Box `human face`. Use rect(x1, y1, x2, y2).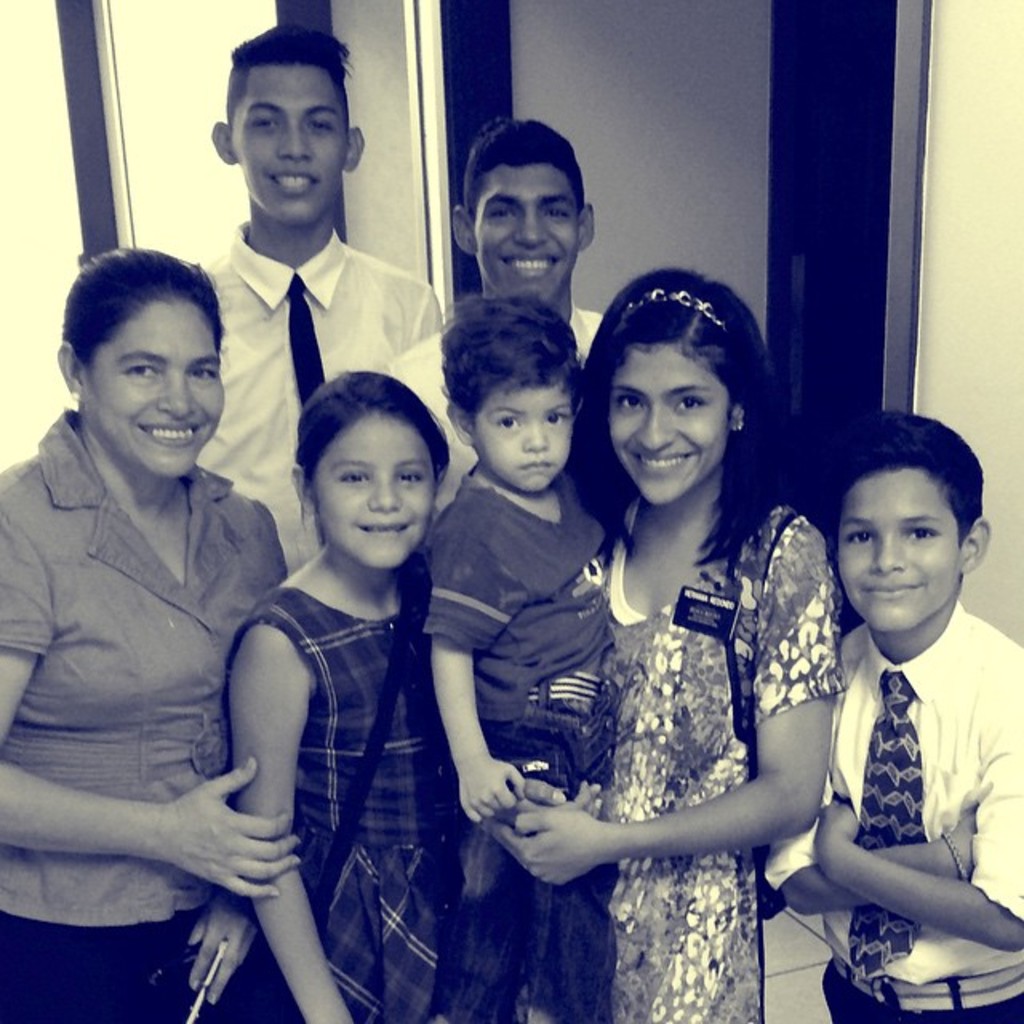
rect(834, 466, 957, 627).
